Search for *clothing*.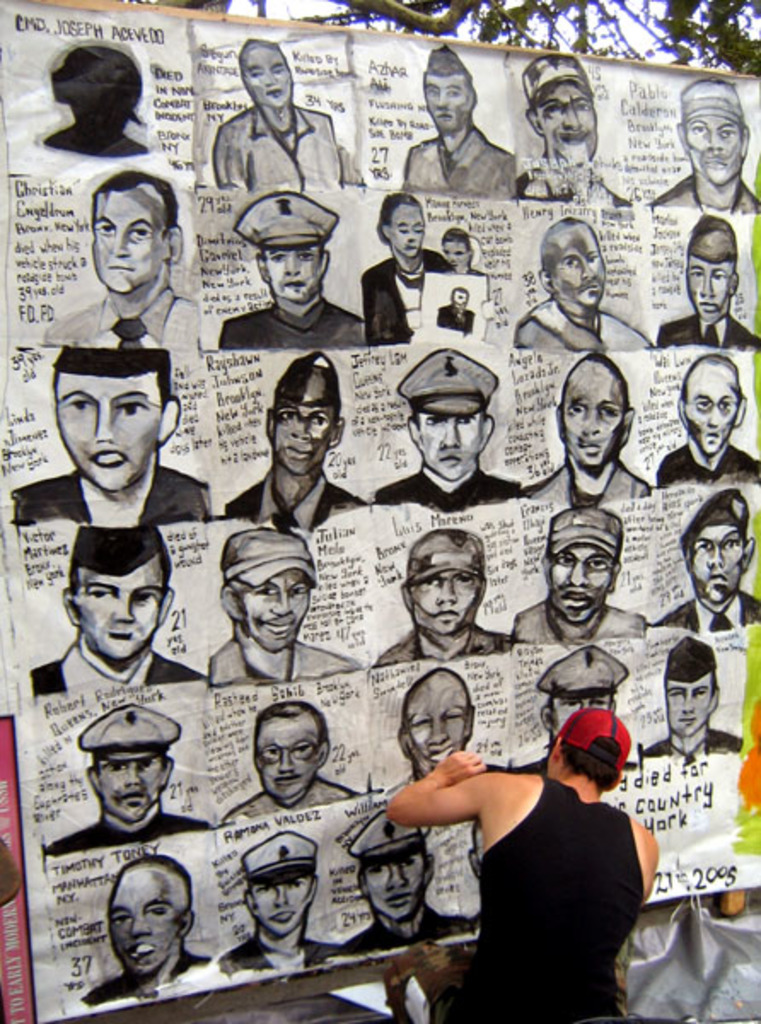
Found at bbox(213, 102, 358, 200).
